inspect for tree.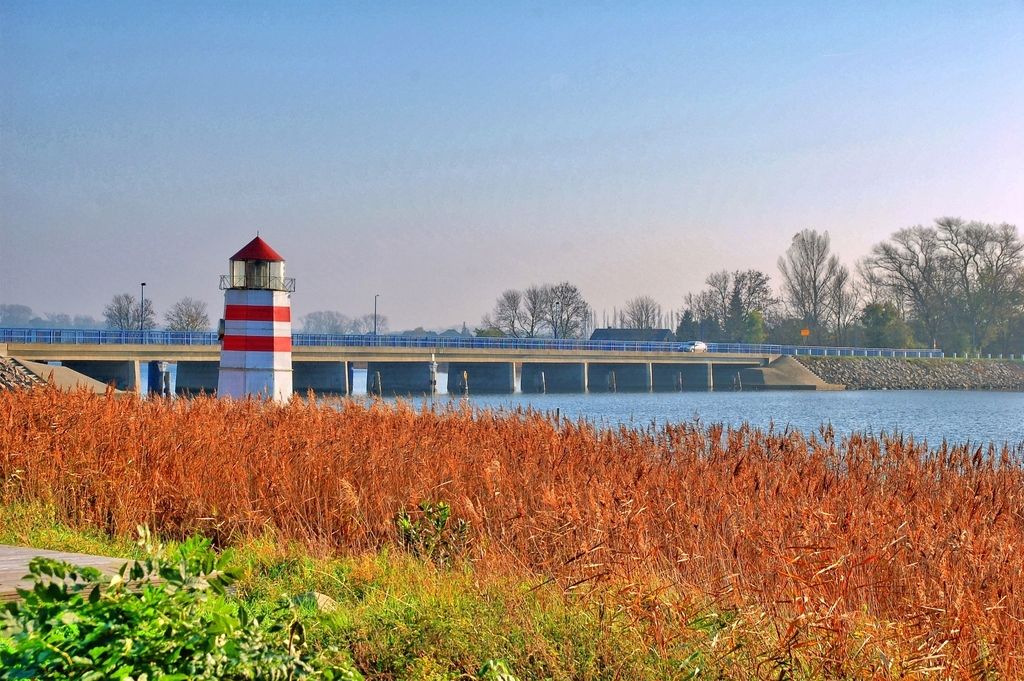
Inspection: <region>531, 278, 592, 338</region>.
